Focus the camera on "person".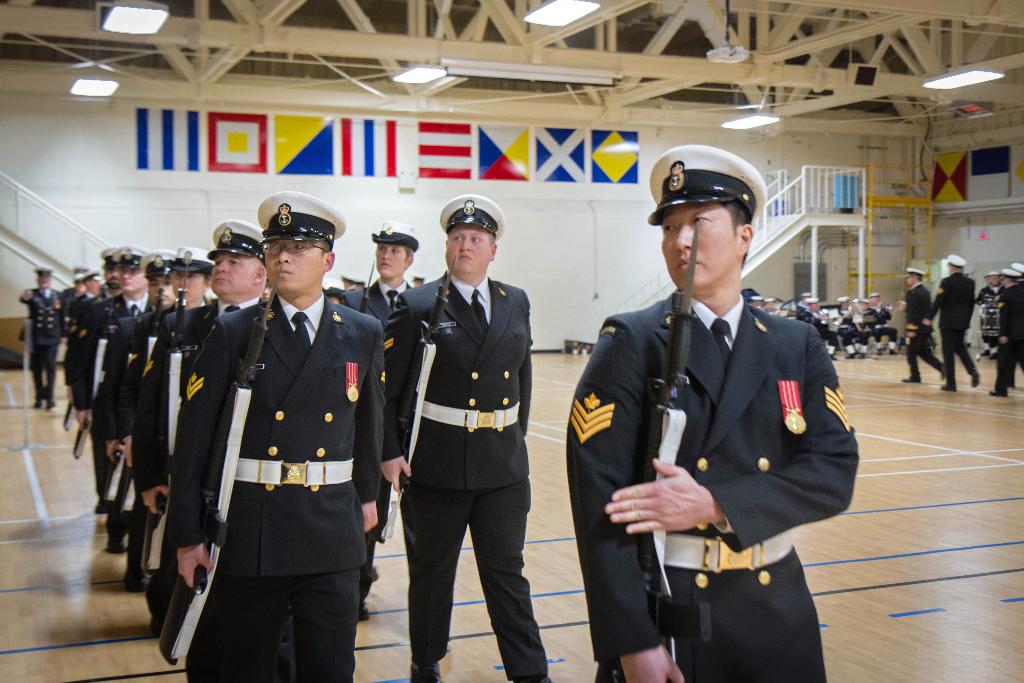
Focus region: 138:217:271:637.
